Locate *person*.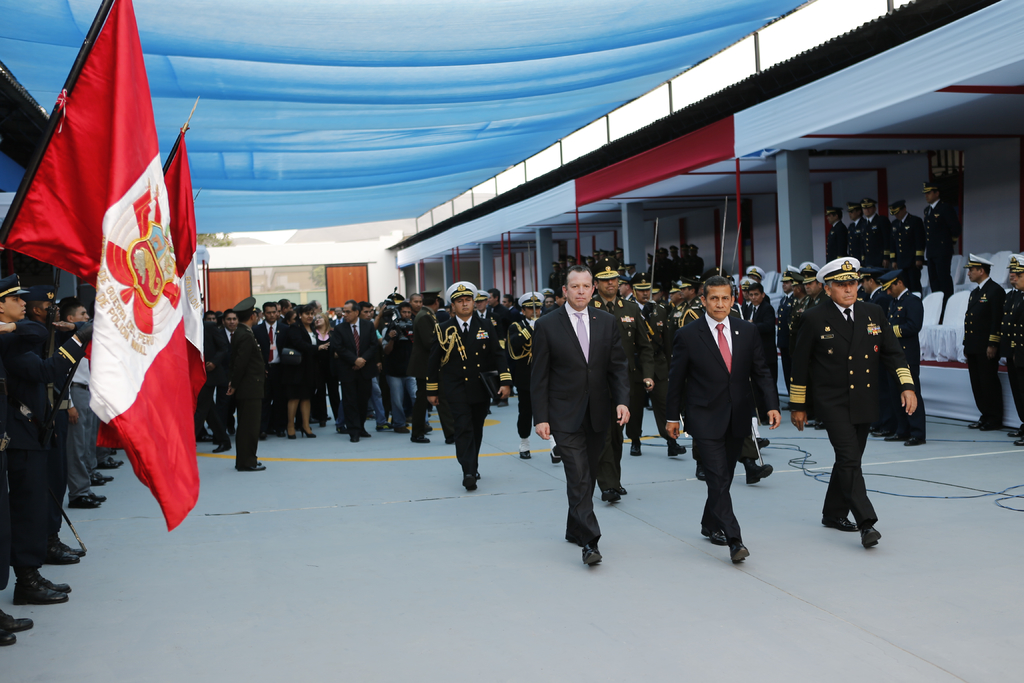
Bounding box: 1011:256:1023:450.
